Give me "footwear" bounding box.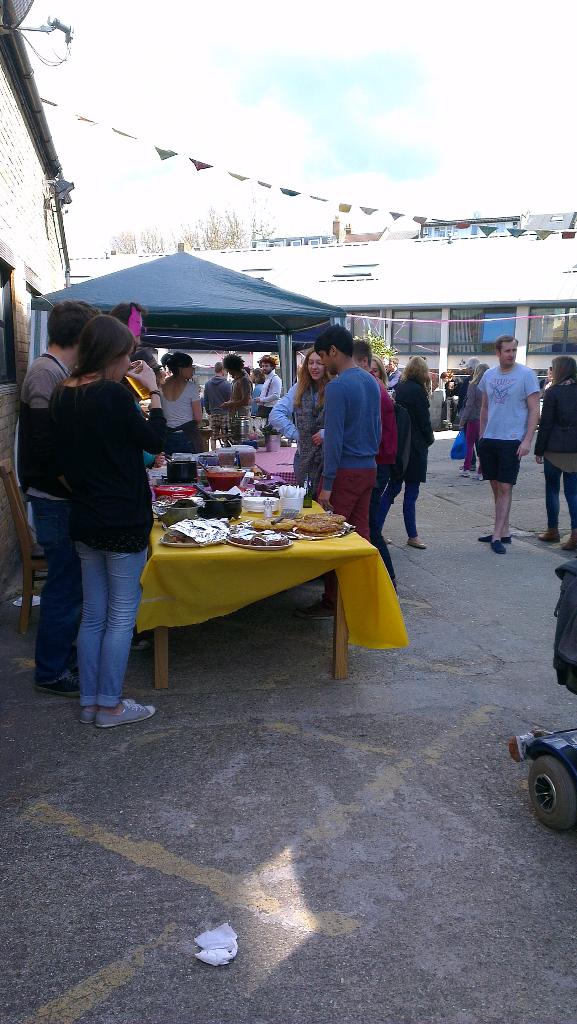
(477,529,512,545).
